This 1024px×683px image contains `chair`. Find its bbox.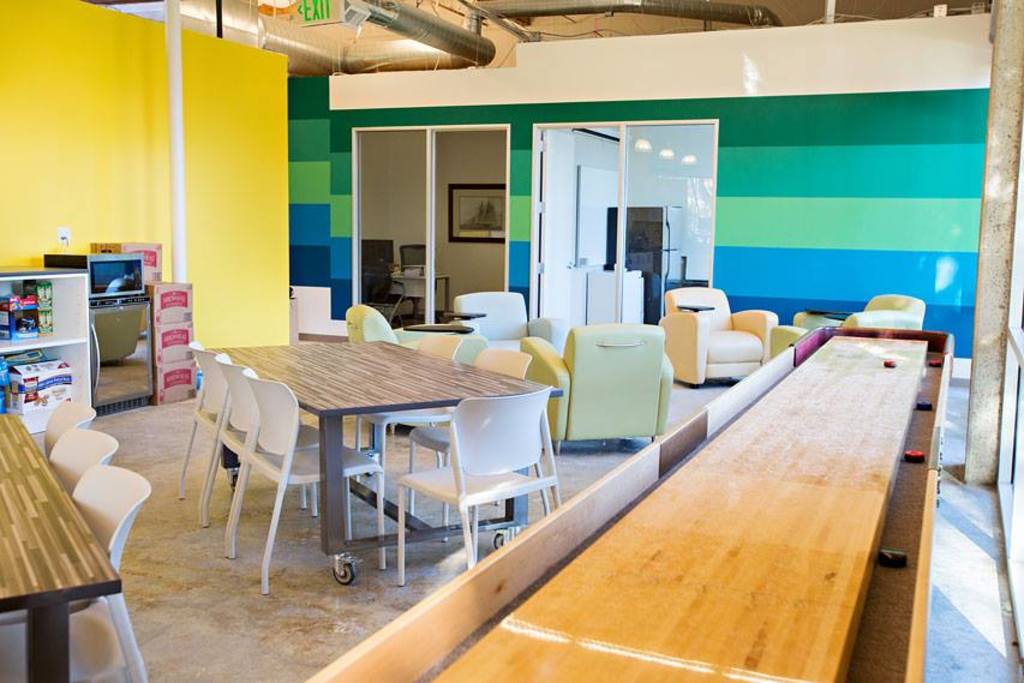
box(515, 323, 672, 461).
